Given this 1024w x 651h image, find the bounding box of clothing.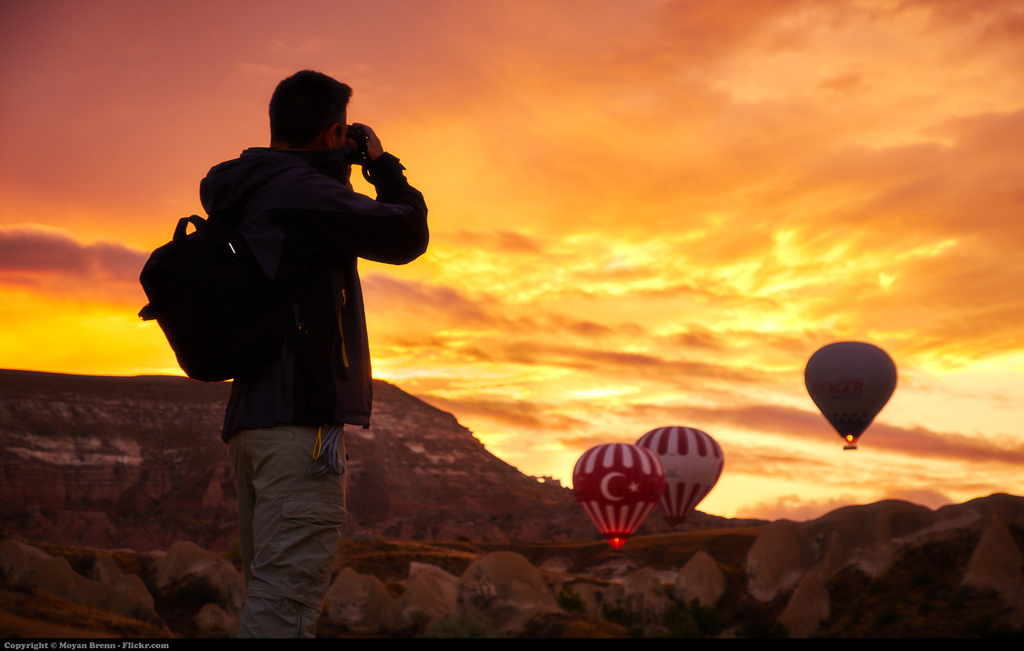
<region>141, 104, 420, 462</region>.
